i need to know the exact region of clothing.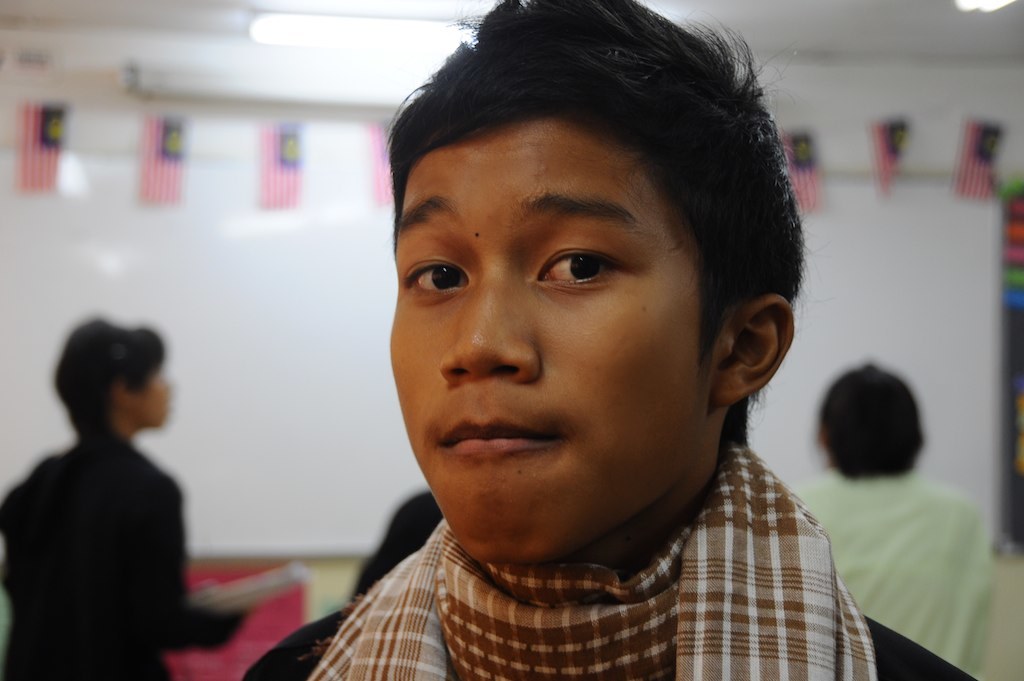
Region: region(784, 464, 1001, 680).
